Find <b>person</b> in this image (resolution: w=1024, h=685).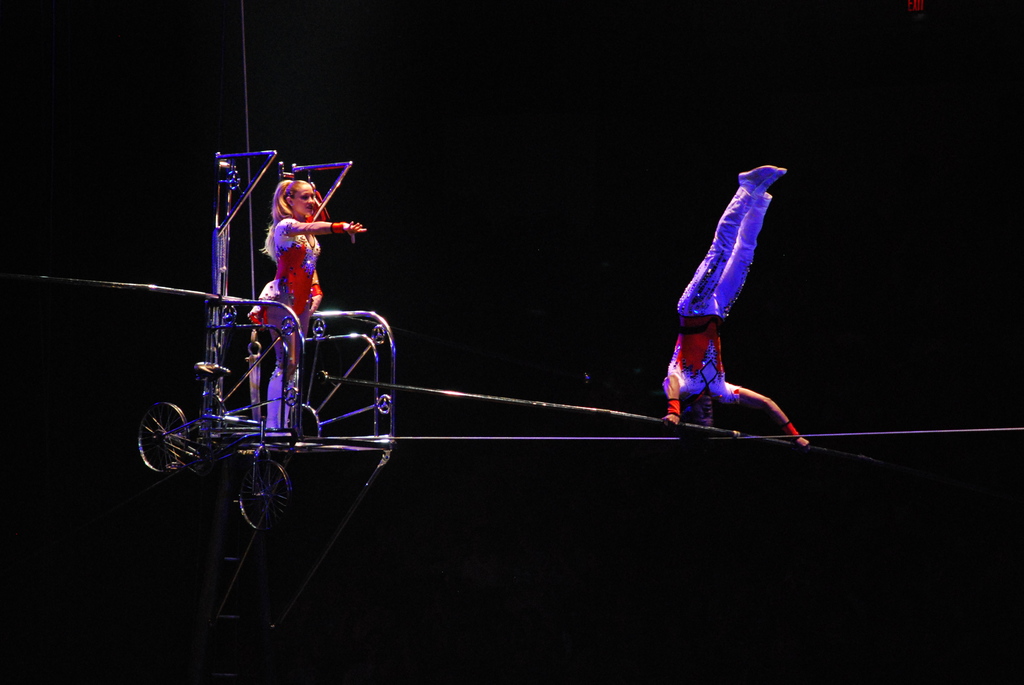
(left=244, top=173, right=364, bottom=430).
